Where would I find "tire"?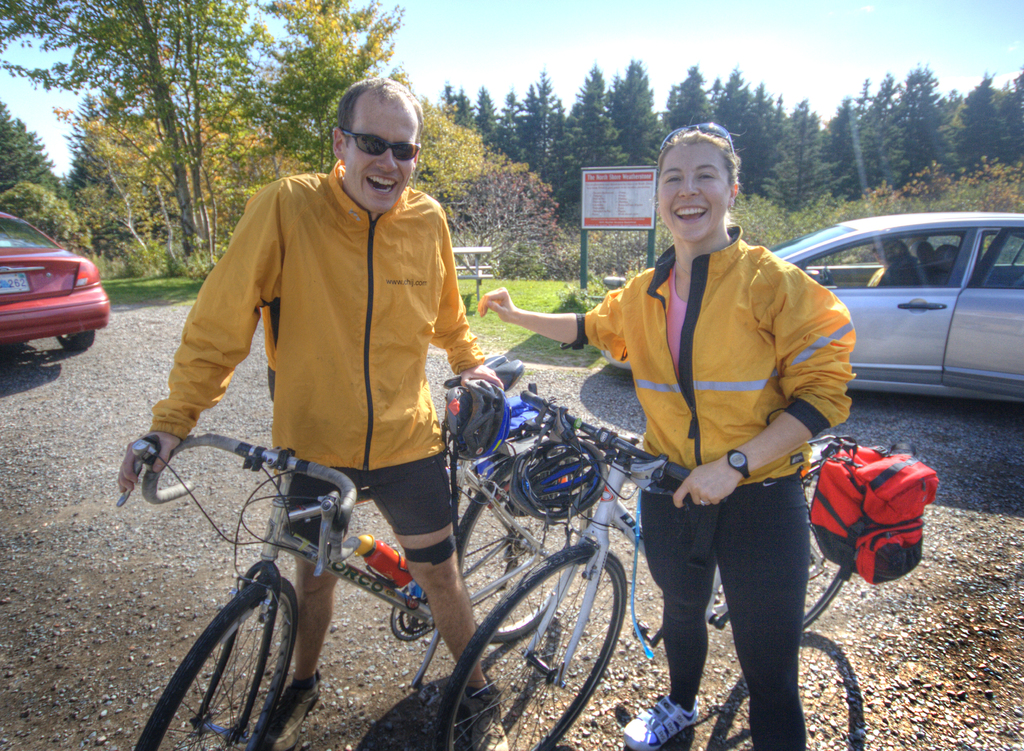
At (left=453, top=475, right=592, bottom=646).
